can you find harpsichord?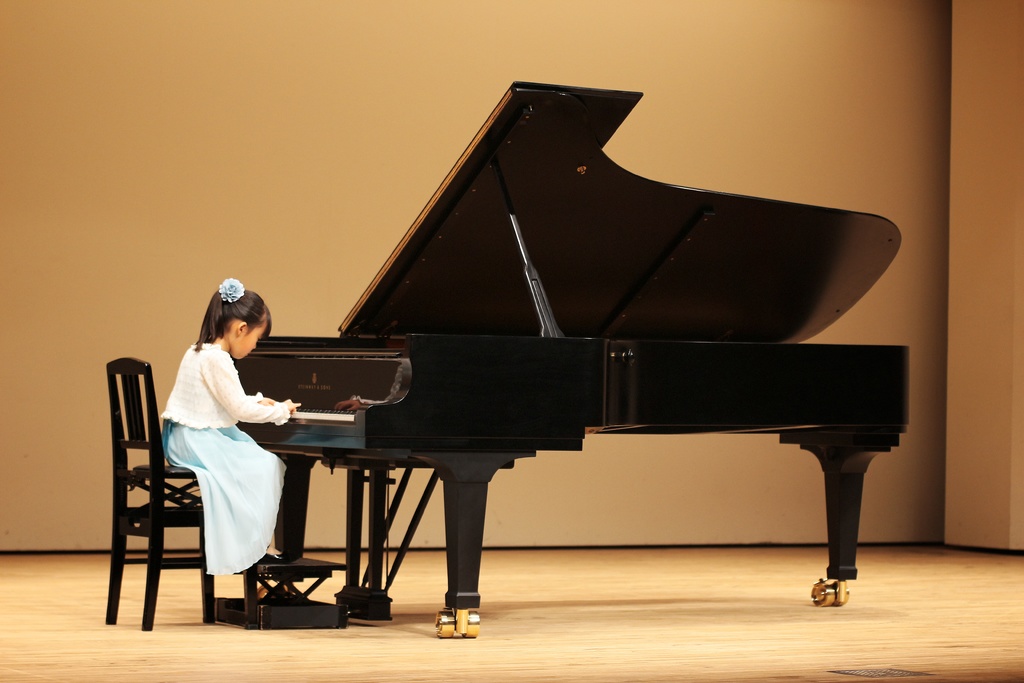
Yes, bounding box: l=239, t=80, r=913, b=632.
